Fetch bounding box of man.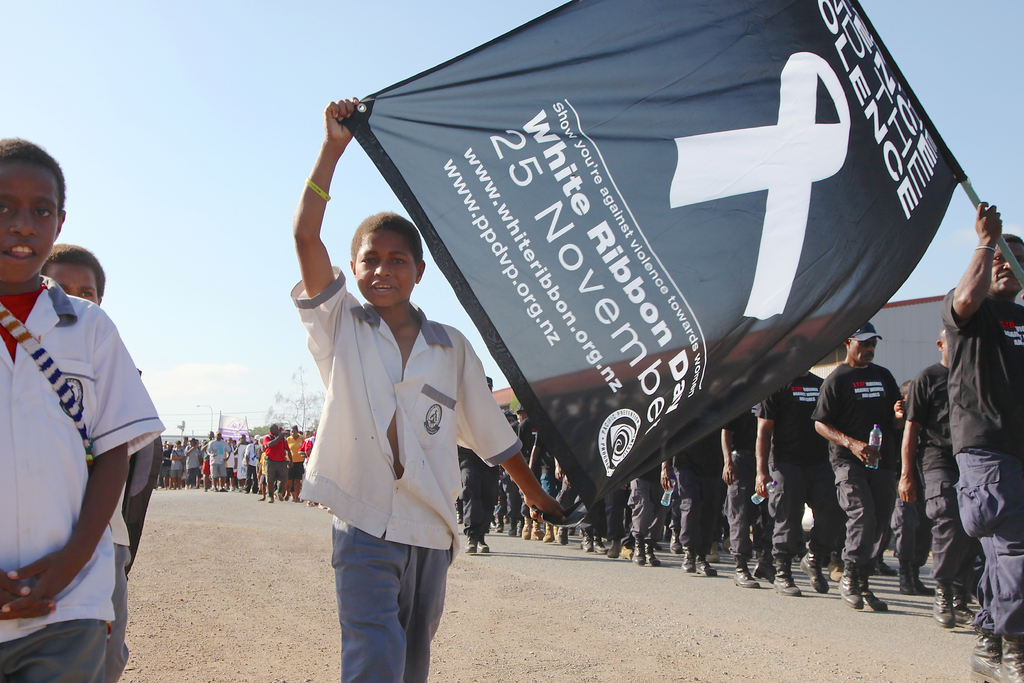
Bbox: BBox(161, 445, 179, 492).
